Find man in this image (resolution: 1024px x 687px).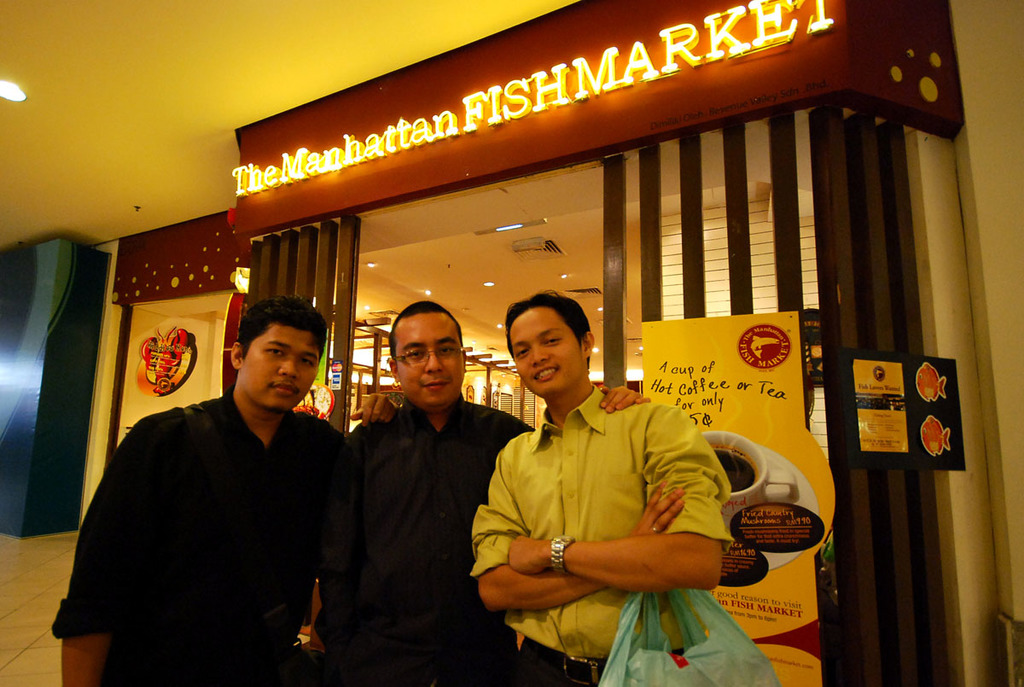
471,288,729,686.
